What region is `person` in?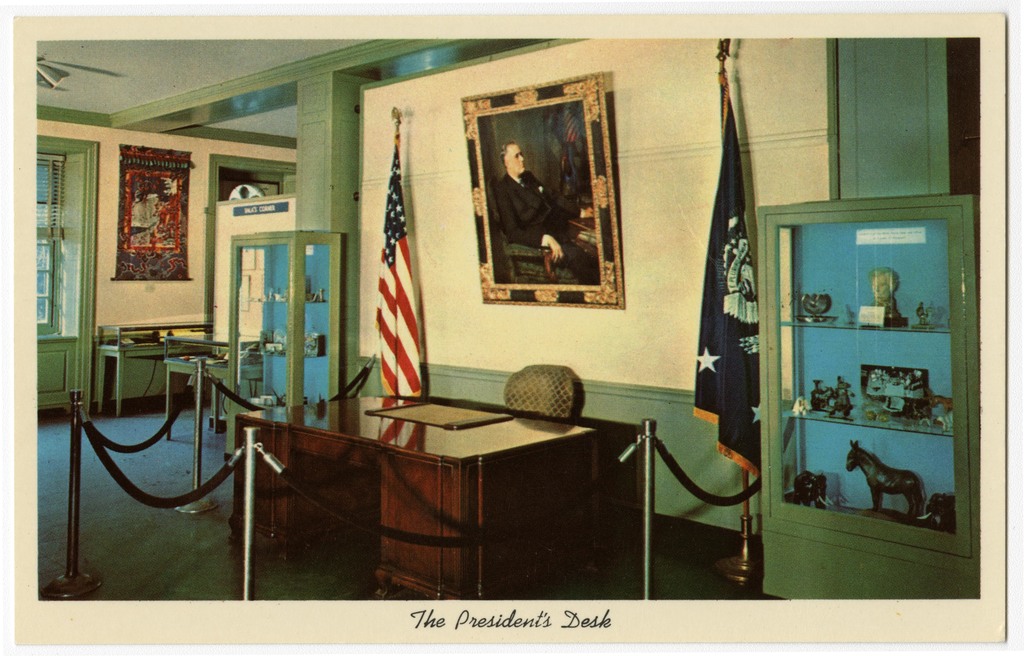
486, 124, 620, 296.
